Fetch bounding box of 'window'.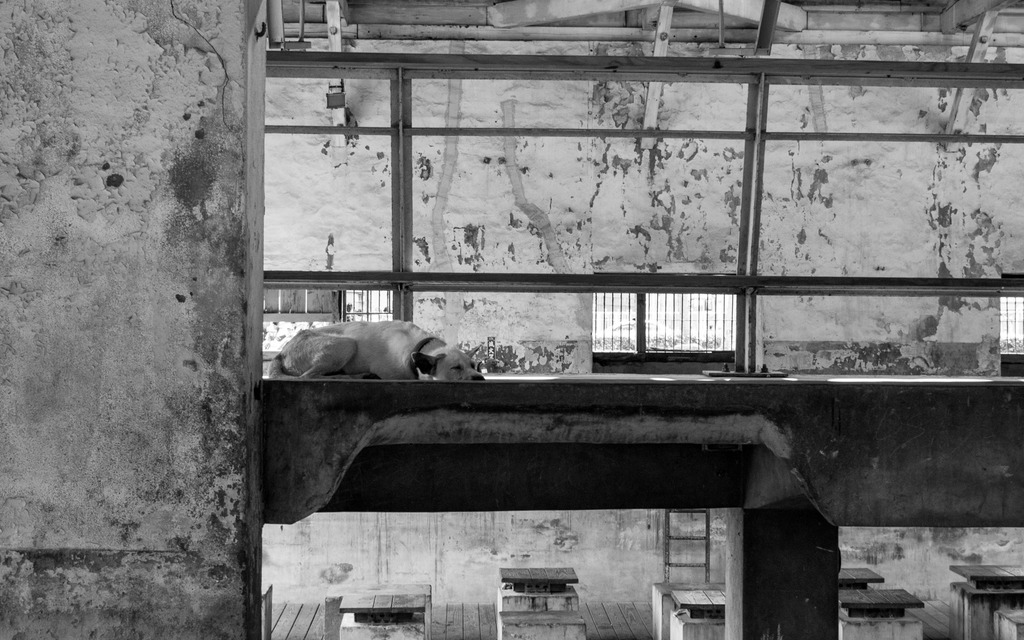
Bbox: x1=1001, y1=273, x2=1023, y2=376.
